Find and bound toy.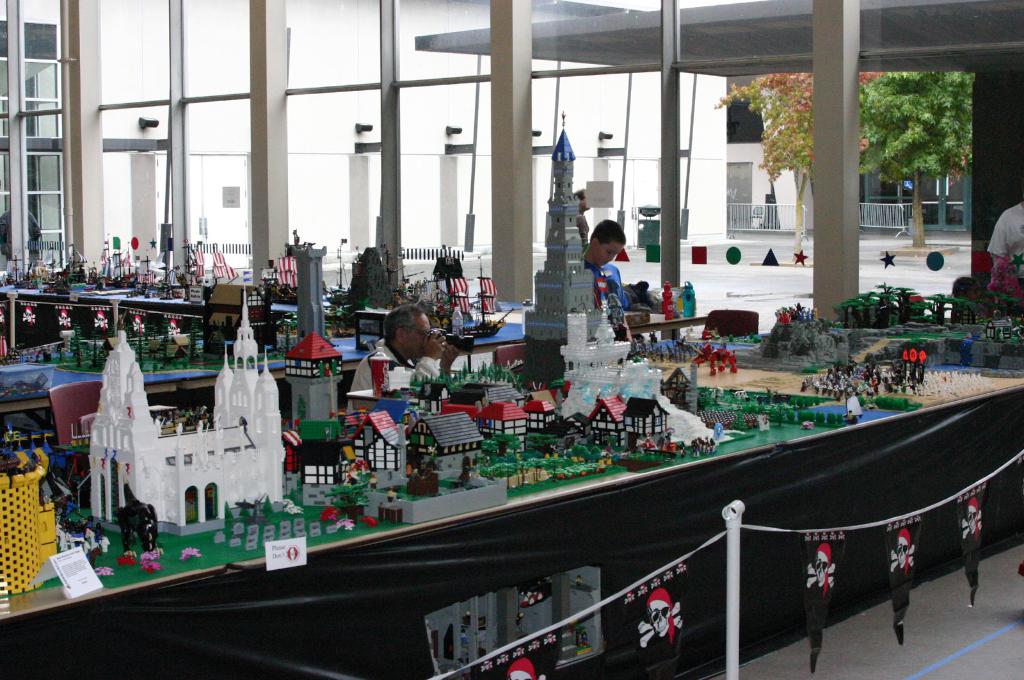
Bound: <region>804, 412, 813, 420</region>.
